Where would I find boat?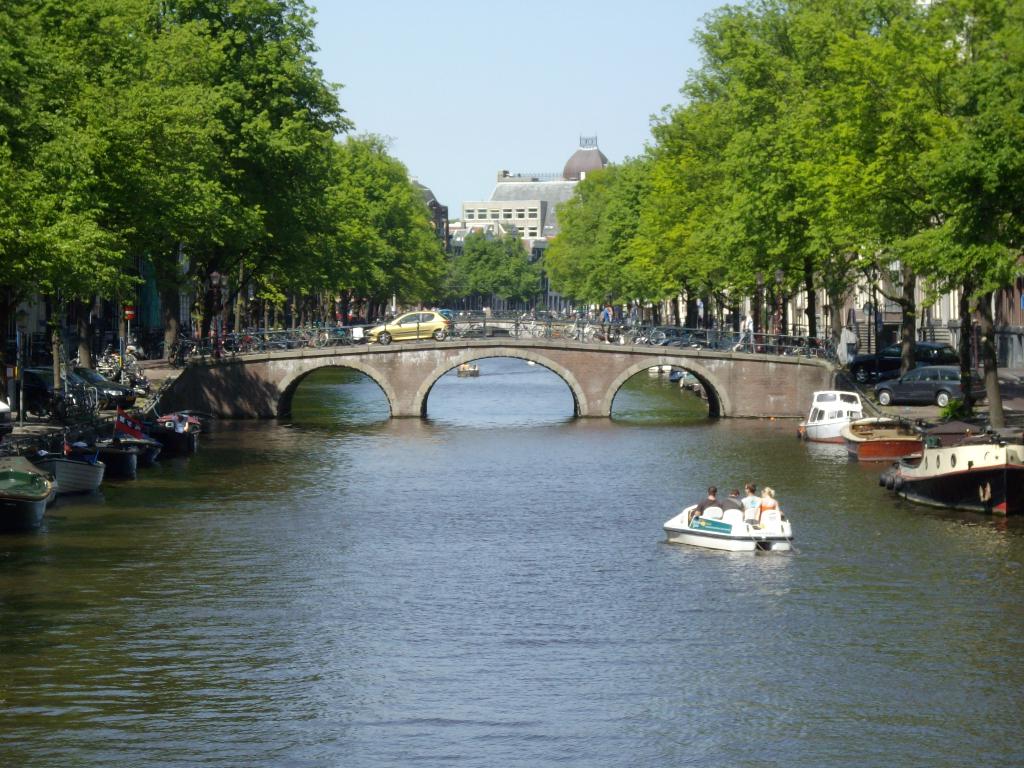
At x1=97 y1=403 x2=157 y2=462.
